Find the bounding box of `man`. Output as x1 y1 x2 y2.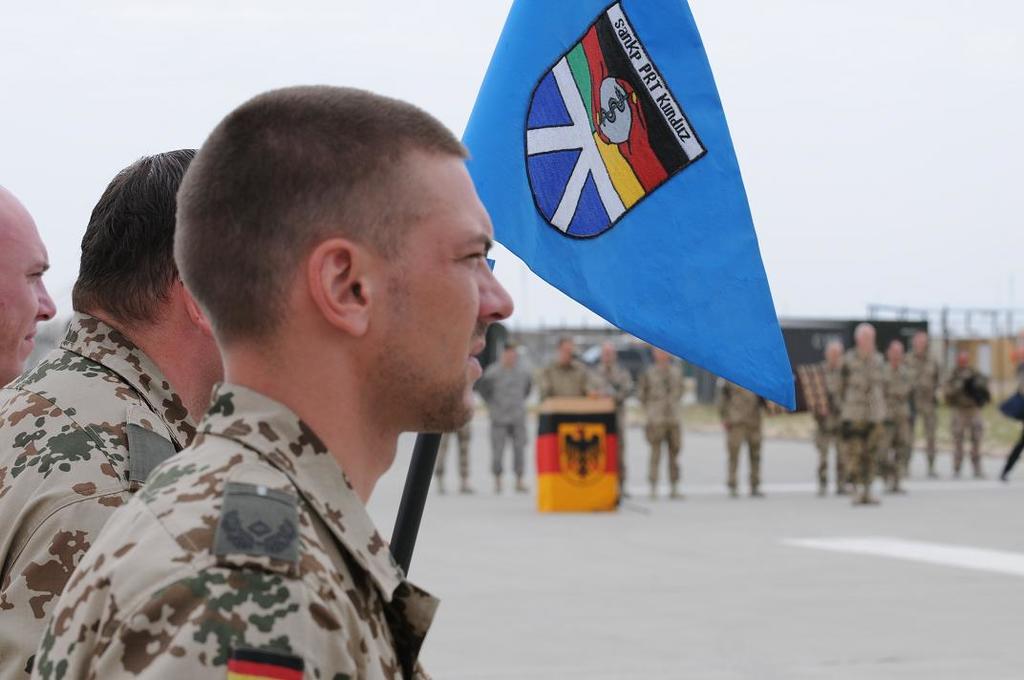
476 334 546 495.
